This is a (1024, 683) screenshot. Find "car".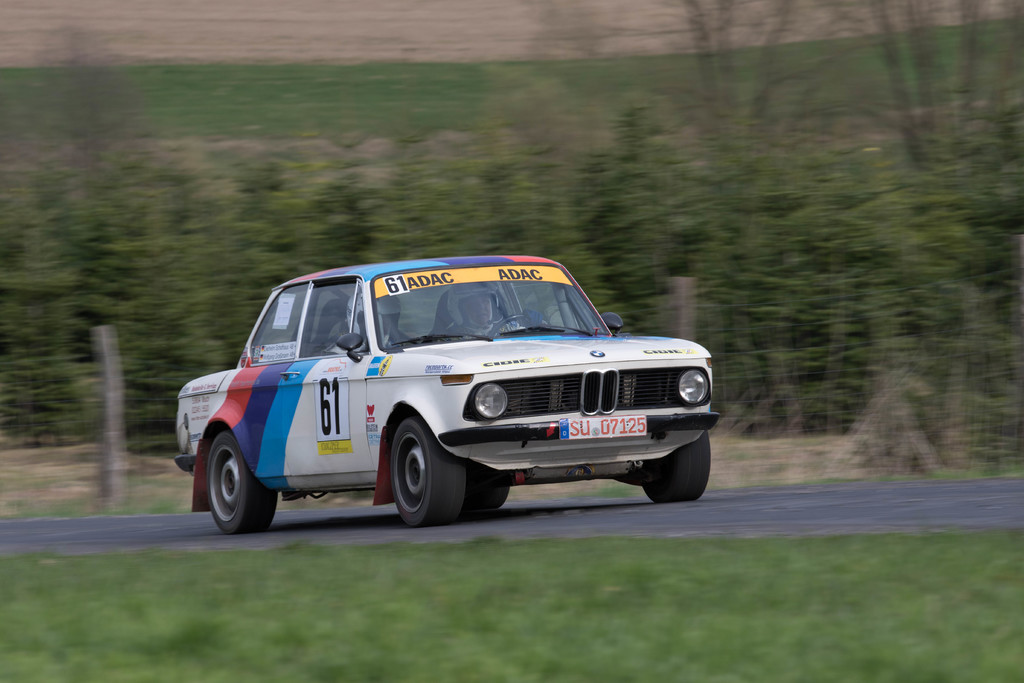
Bounding box: (left=172, top=252, right=723, bottom=533).
